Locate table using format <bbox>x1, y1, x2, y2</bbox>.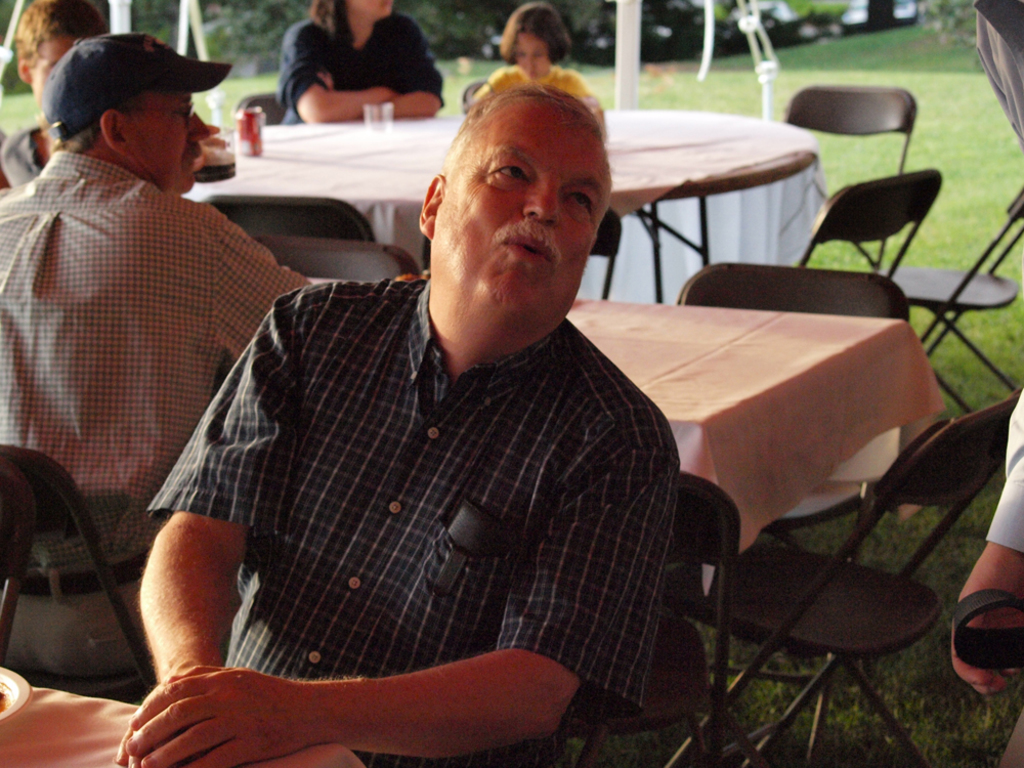
<bbox>567, 286, 950, 767</bbox>.
